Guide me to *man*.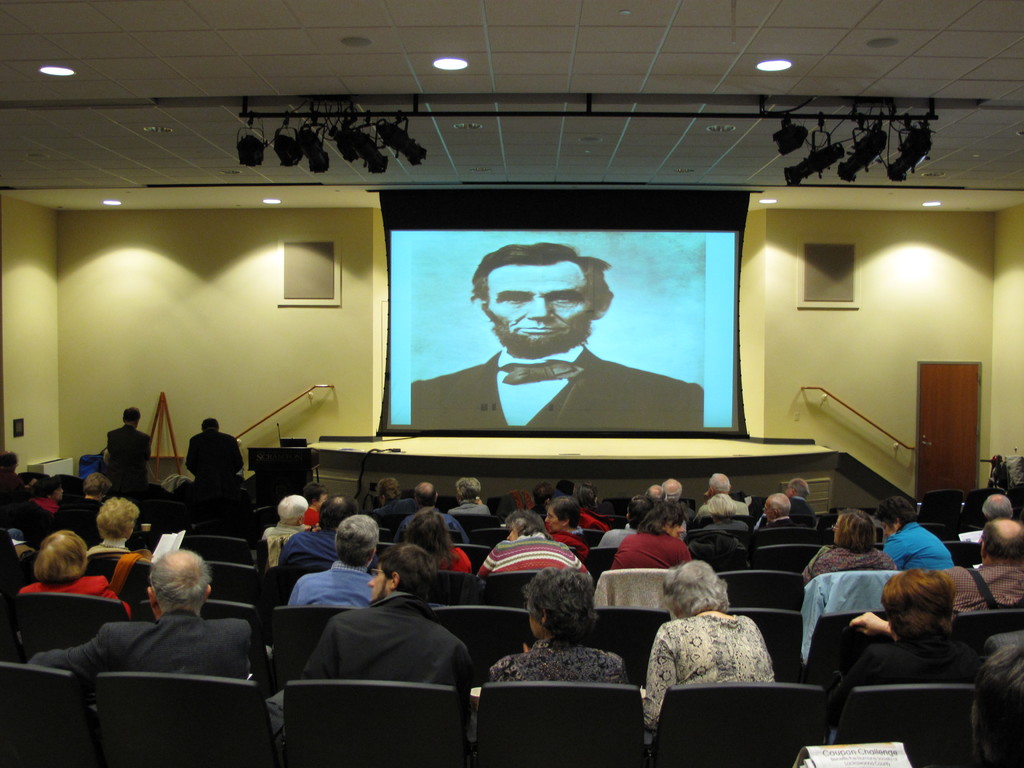
Guidance: 703, 470, 751, 516.
